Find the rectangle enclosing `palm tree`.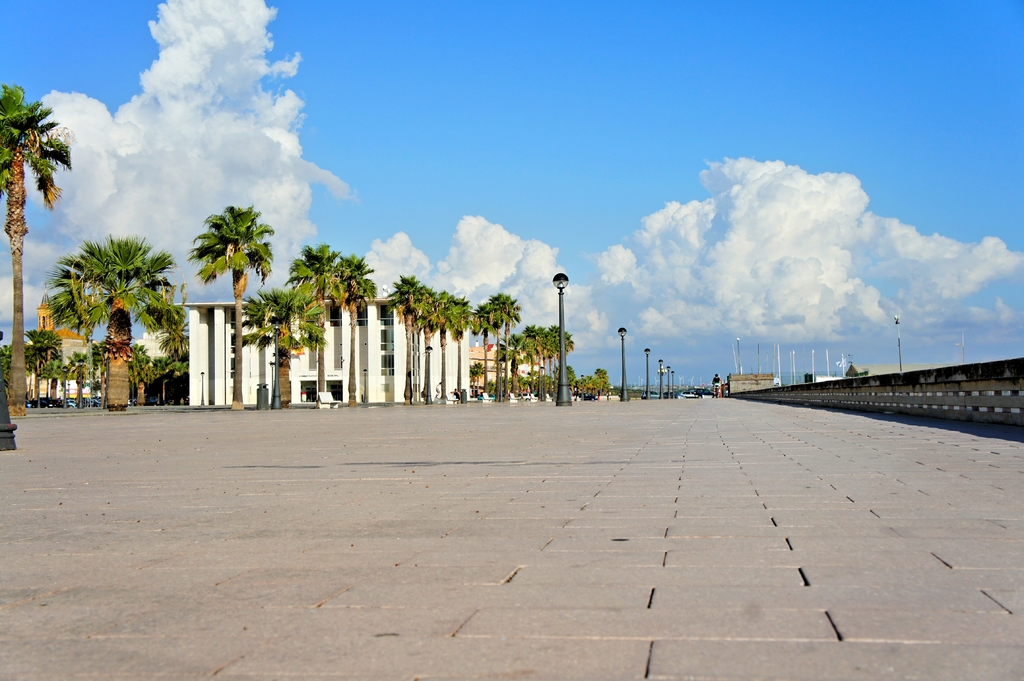
(x1=246, y1=278, x2=323, y2=408).
